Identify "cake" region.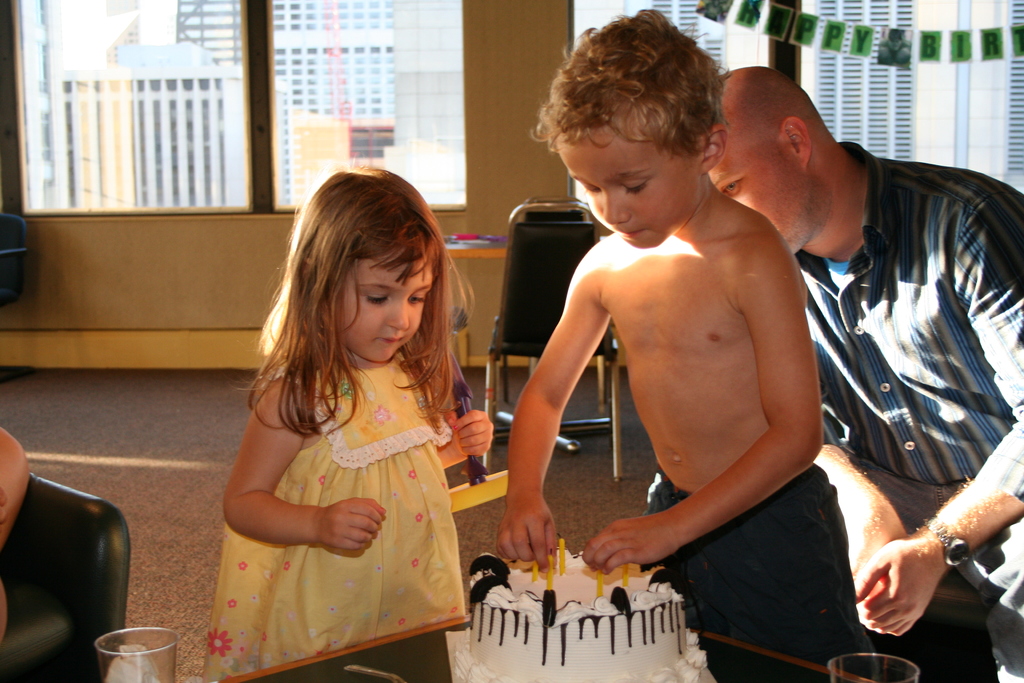
Region: 449,548,708,682.
